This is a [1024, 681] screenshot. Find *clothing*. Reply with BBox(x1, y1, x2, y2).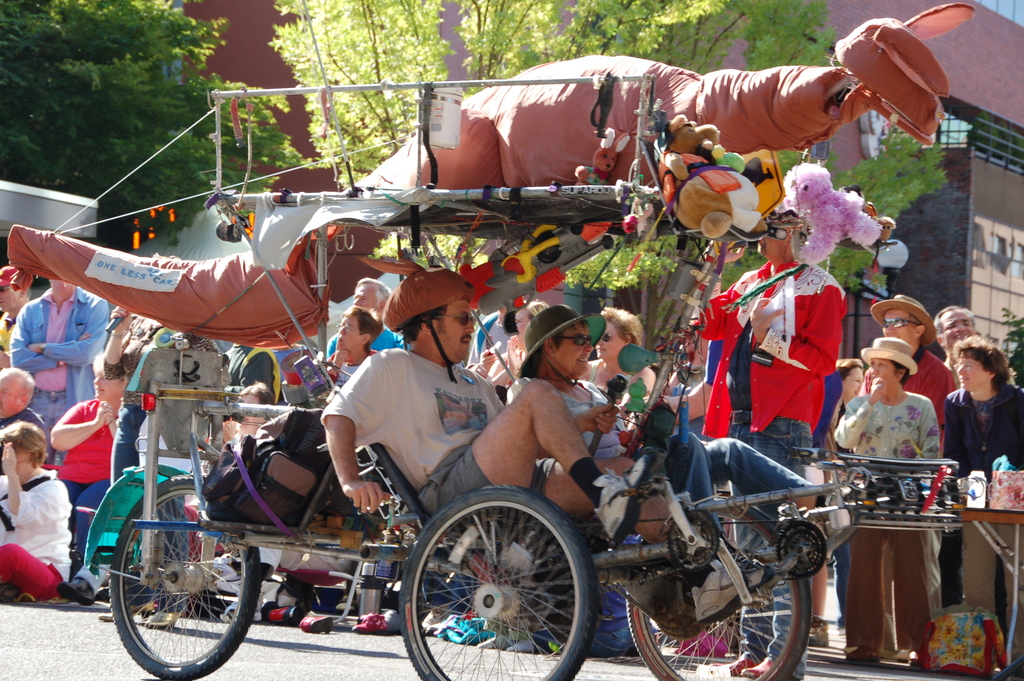
BBox(904, 347, 957, 441).
